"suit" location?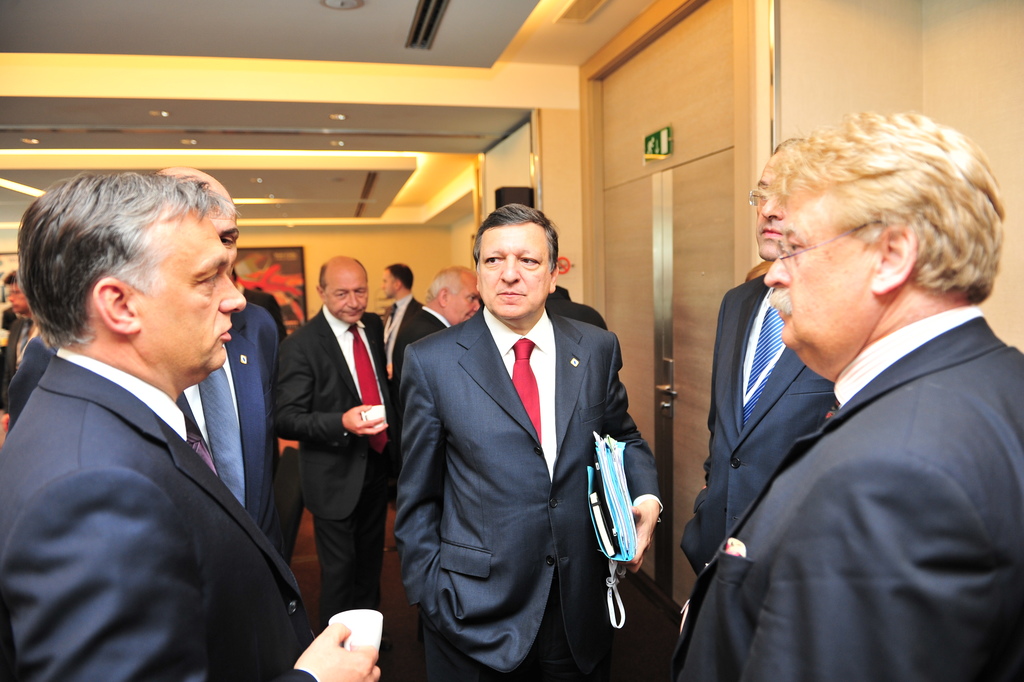
region(391, 307, 448, 371)
